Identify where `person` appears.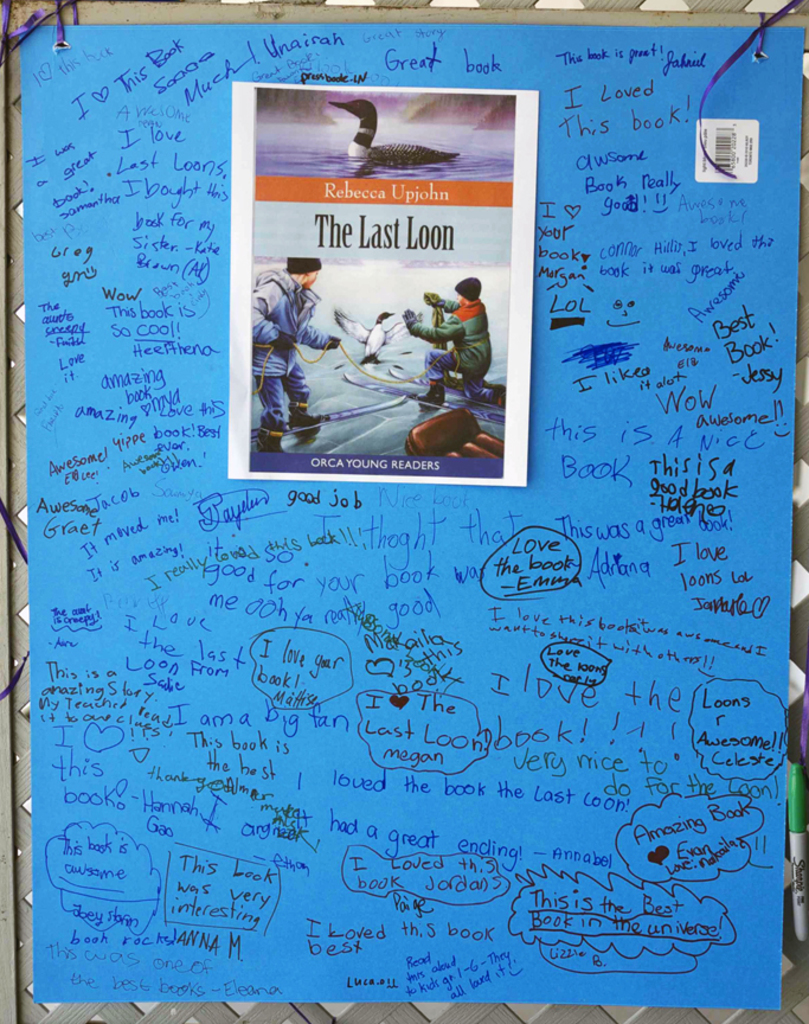
Appears at <bbox>252, 257, 340, 454</bbox>.
